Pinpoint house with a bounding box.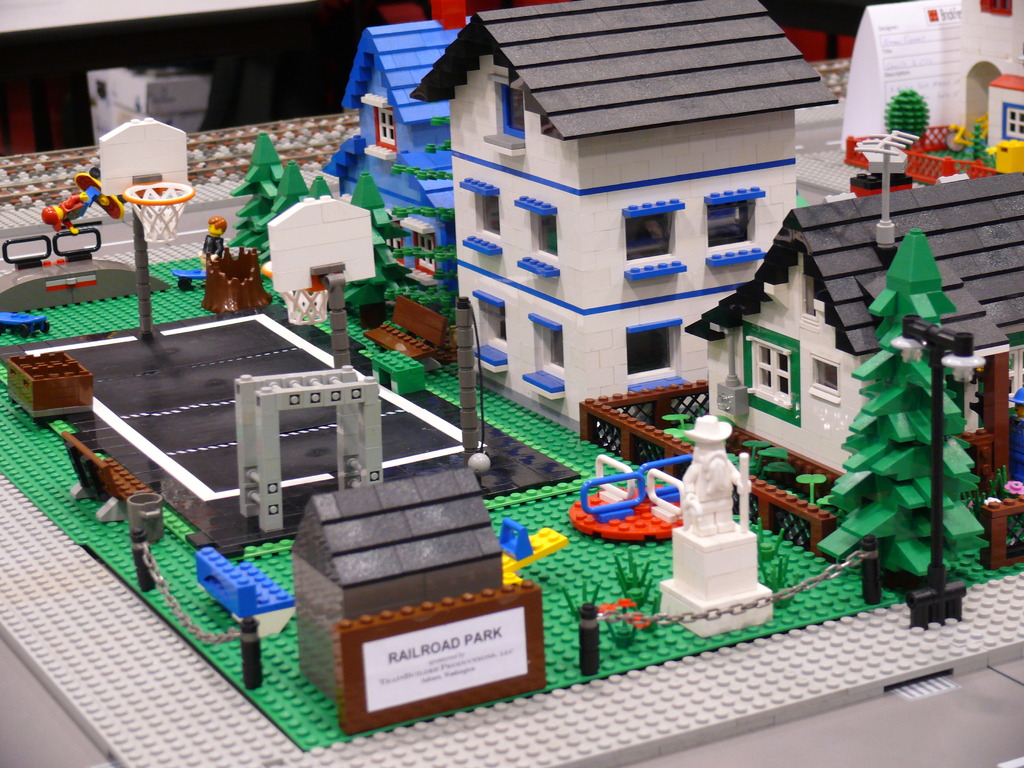
x1=400 y1=0 x2=869 y2=433.
